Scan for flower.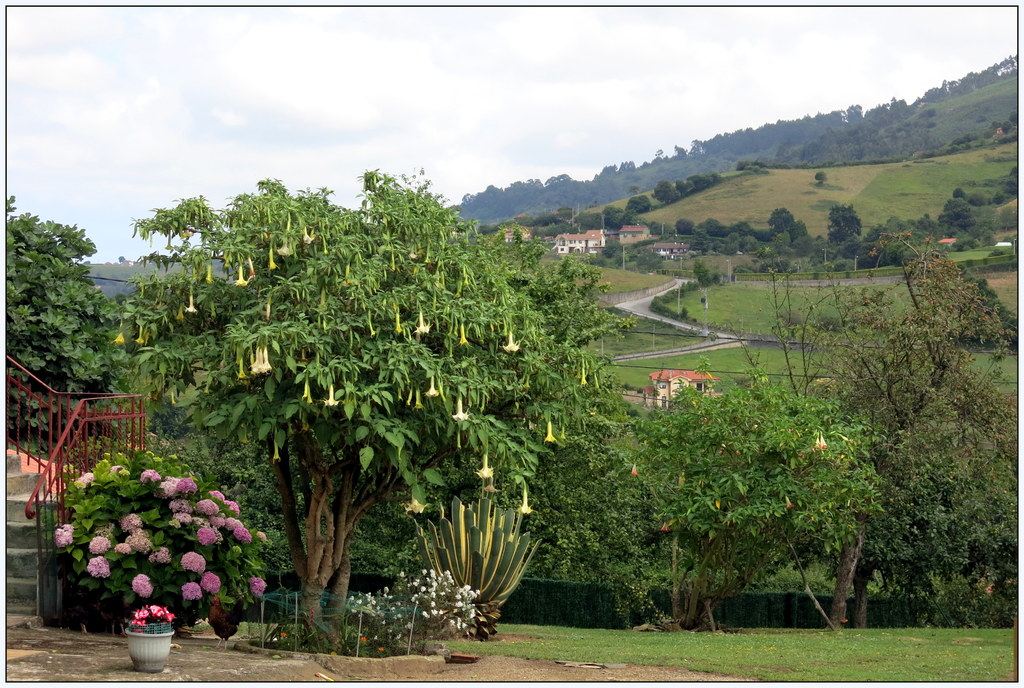
Scan result: left=207, top=266, right=215, bottom=284.
